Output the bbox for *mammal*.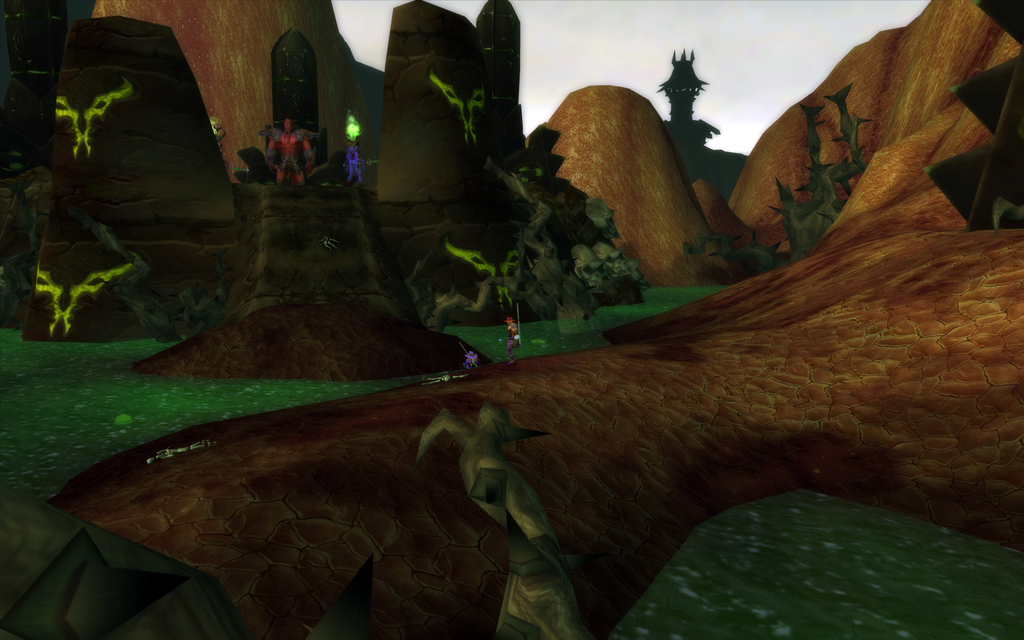
BBox(343, 136, 365, 190).
